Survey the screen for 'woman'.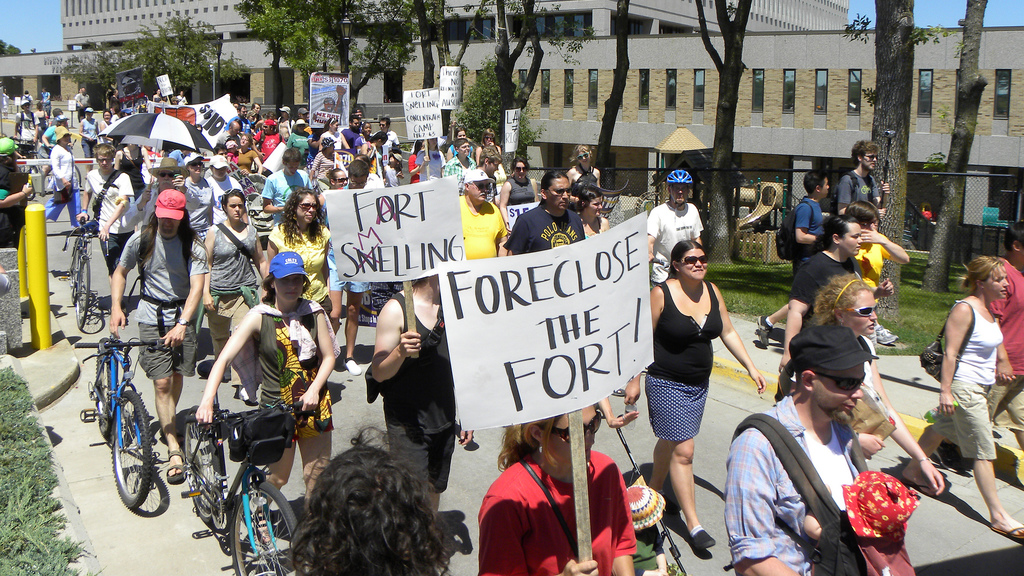
Survey found: pyautogui.locateOnScreen(34, 100, 49, 134).
